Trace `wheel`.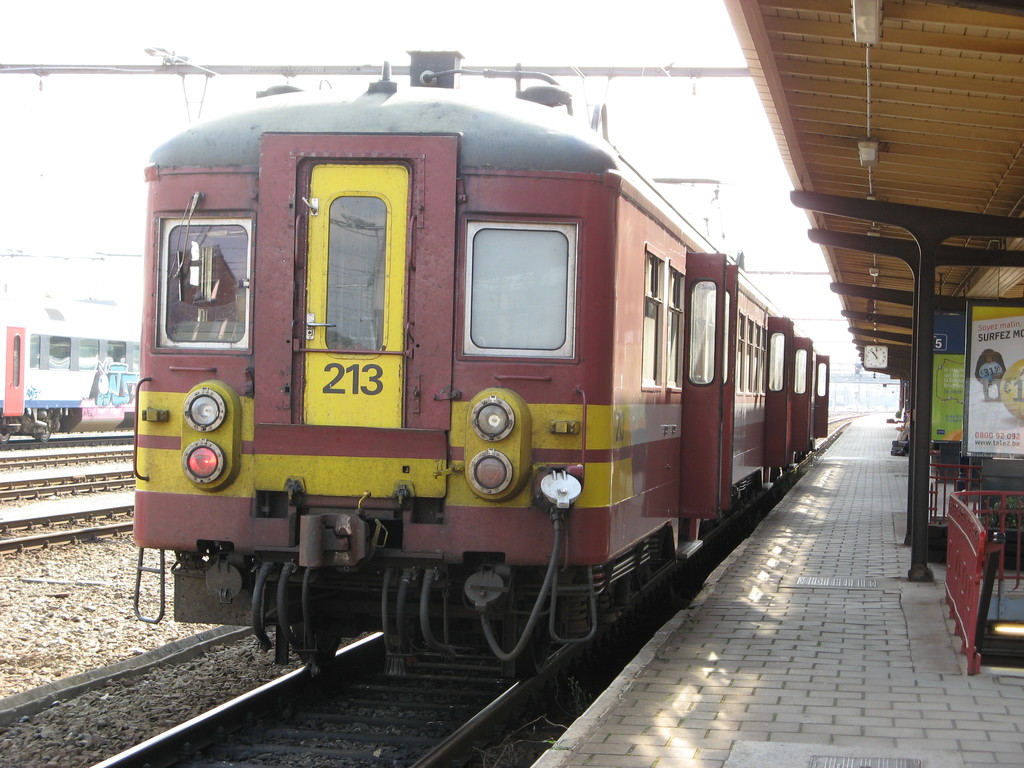
Traced to x1=519, y1=615, x2=552, y2=677.
